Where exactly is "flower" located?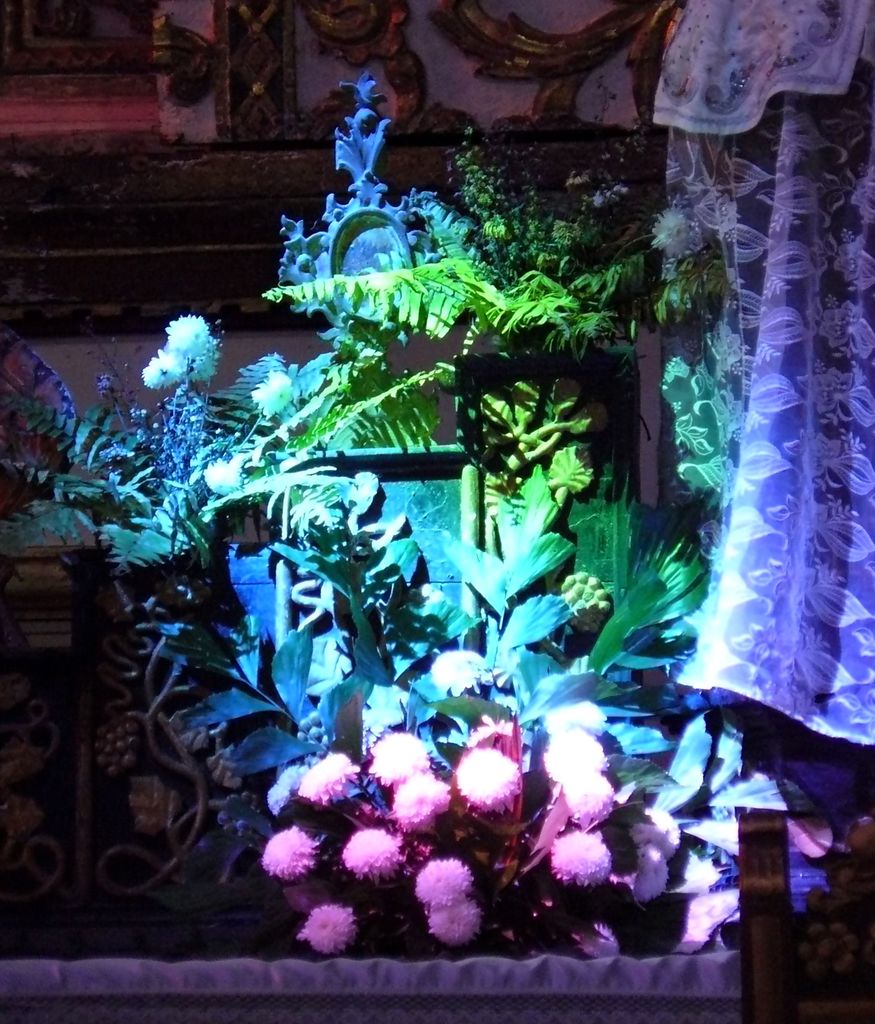
Its bounding box is 424,892,484,939.
